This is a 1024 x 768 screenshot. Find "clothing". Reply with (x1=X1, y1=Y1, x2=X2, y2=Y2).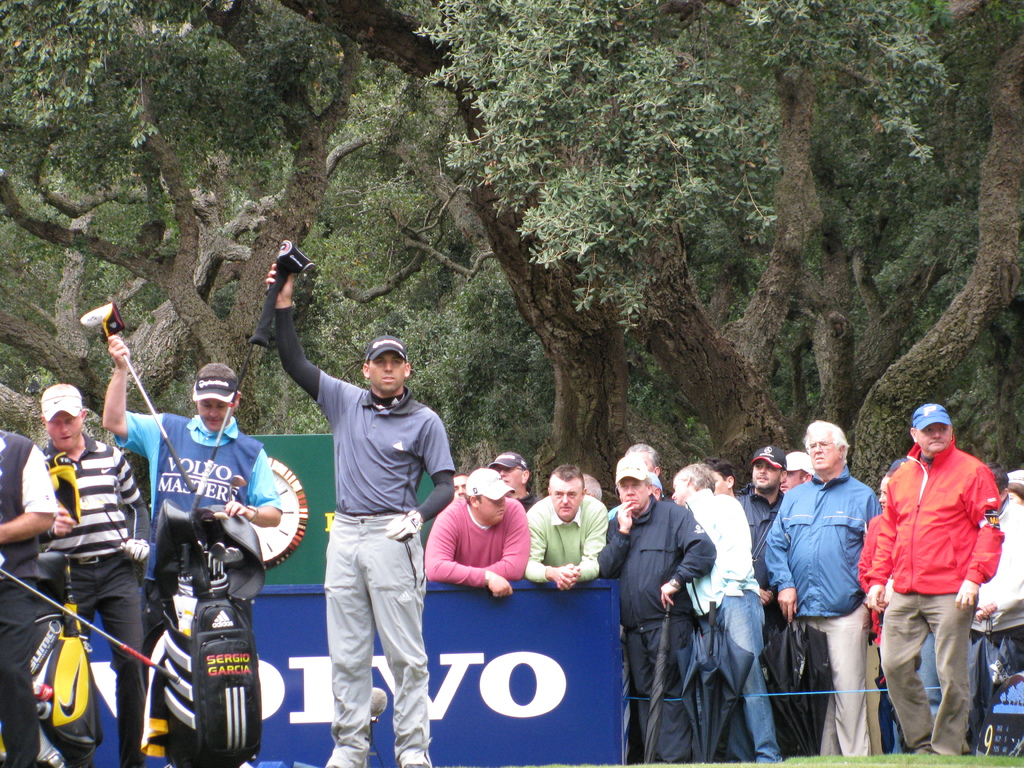
(x1=745, y1=463, x2=861, y2=740).
